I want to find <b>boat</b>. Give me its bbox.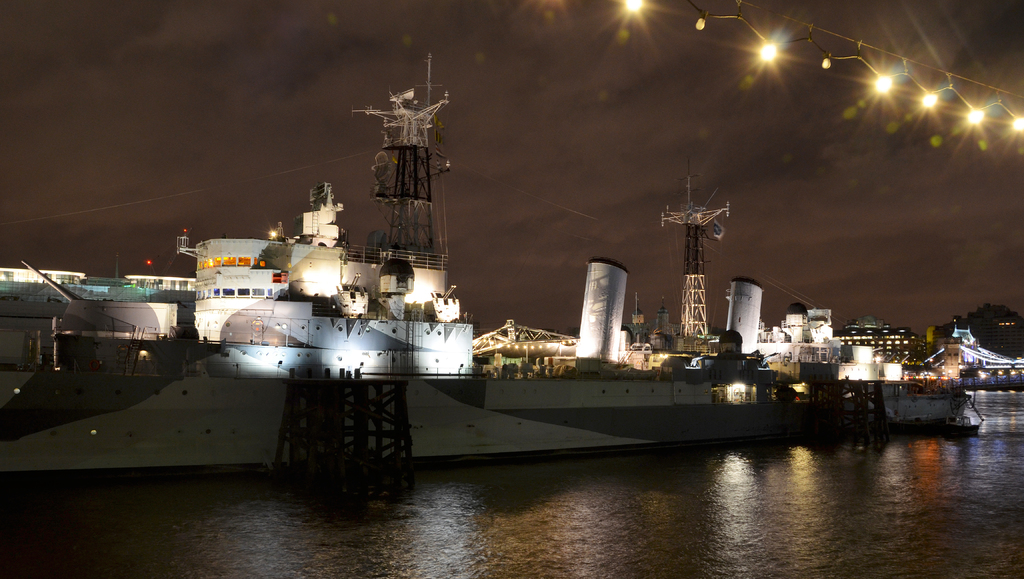
x1=947 y1=409 x2=980 y2=436.
